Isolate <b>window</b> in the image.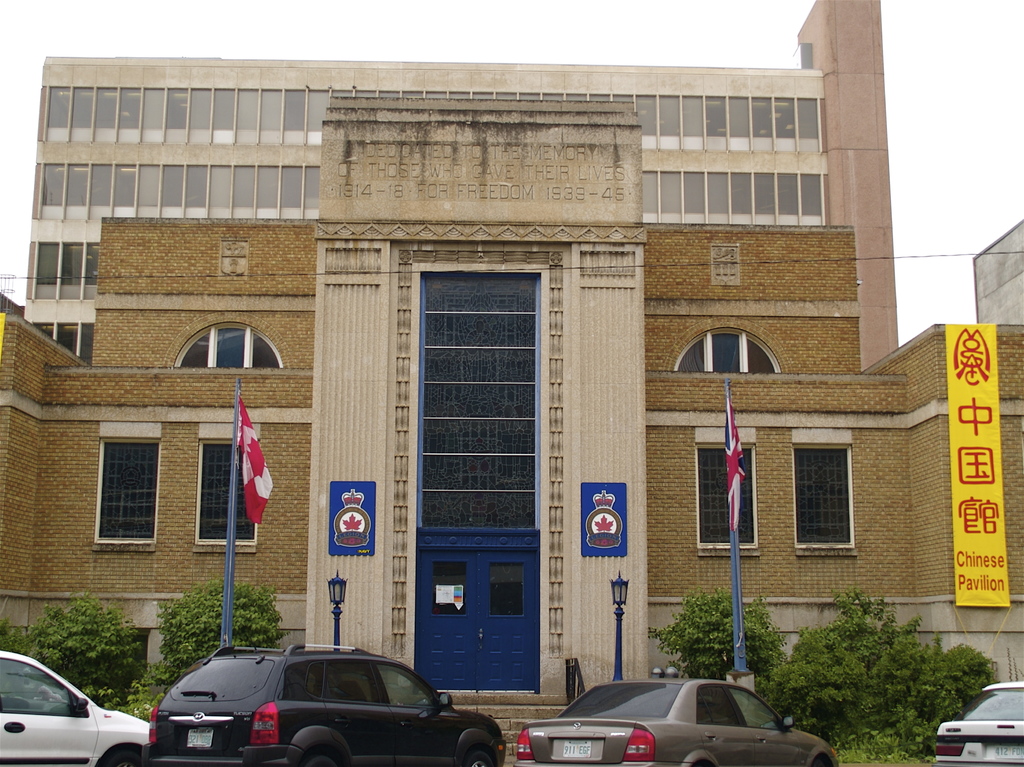
Isolated region: {"x1": 166, "y1": 320, "x2": 286, "y2": 372}.
